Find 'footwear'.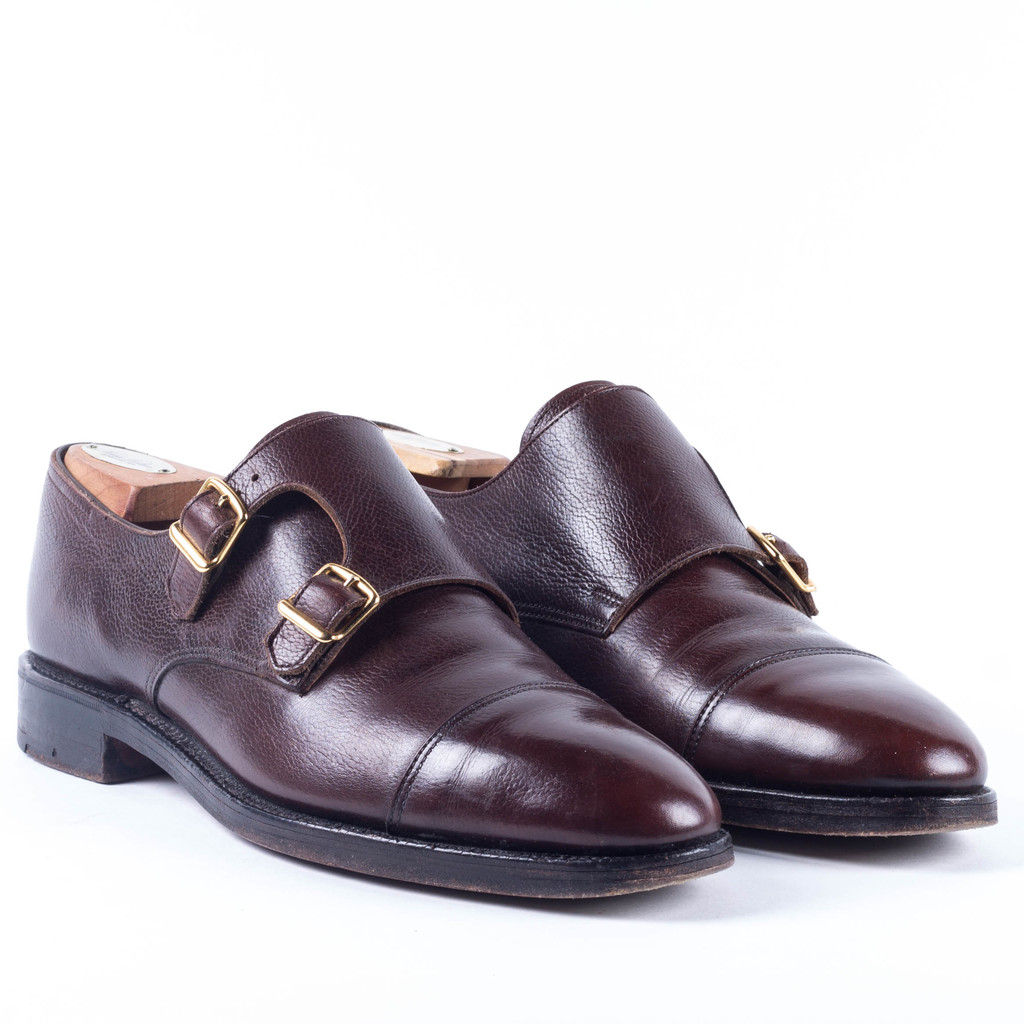
locate(374, 376, 1004, 836).
